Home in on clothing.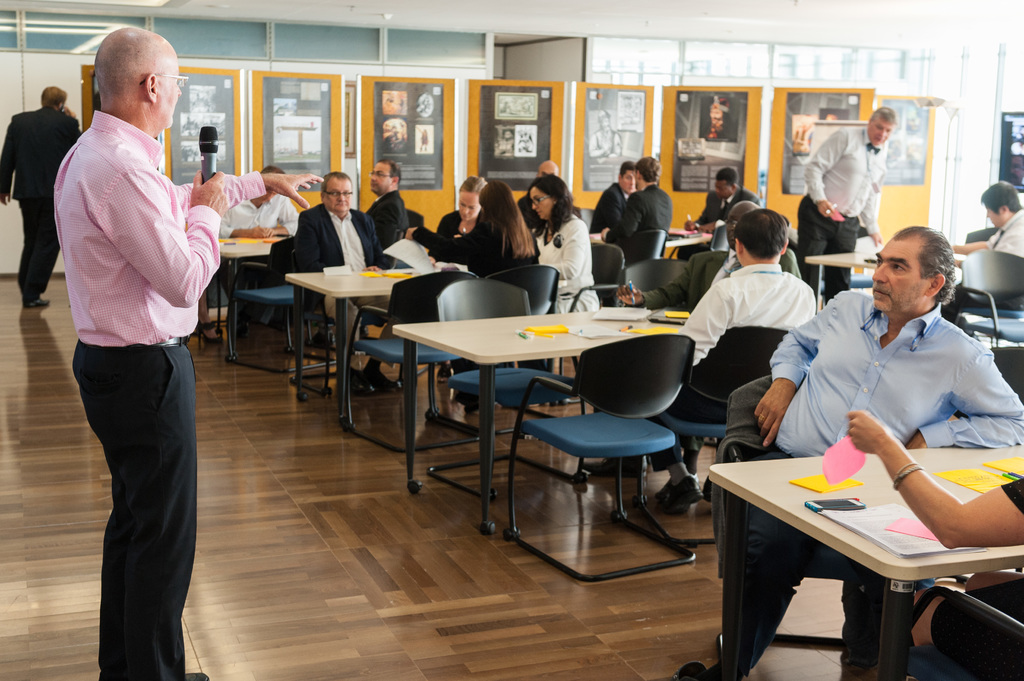
Homed in at <box>0,101,83,297</box>.
